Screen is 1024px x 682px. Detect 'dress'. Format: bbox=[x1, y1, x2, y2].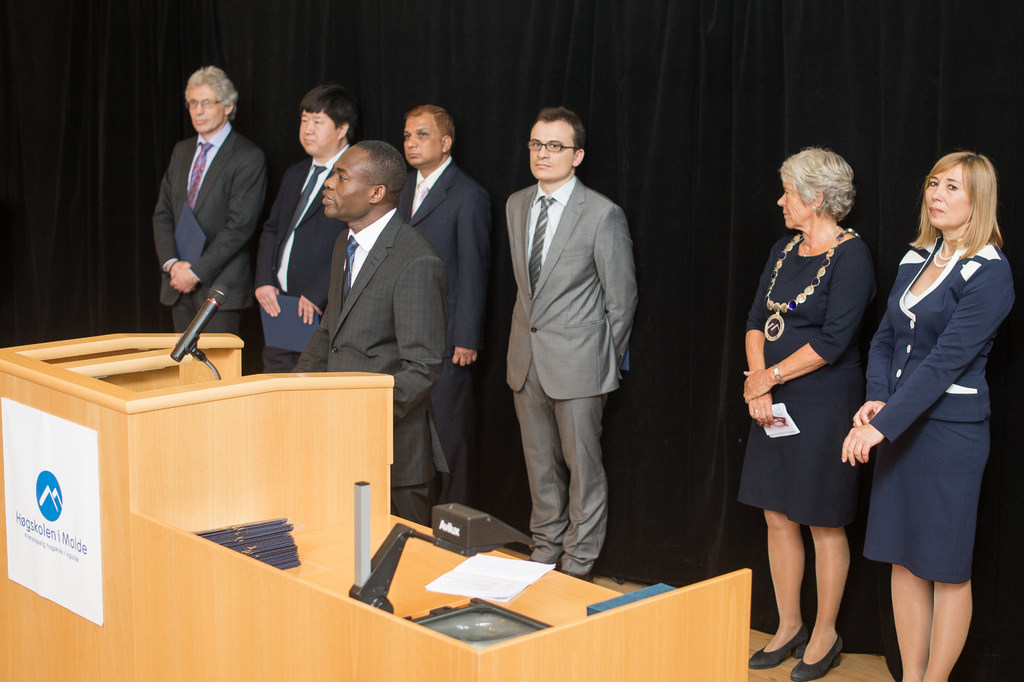
bbox=[735, 228, 872, 528].
